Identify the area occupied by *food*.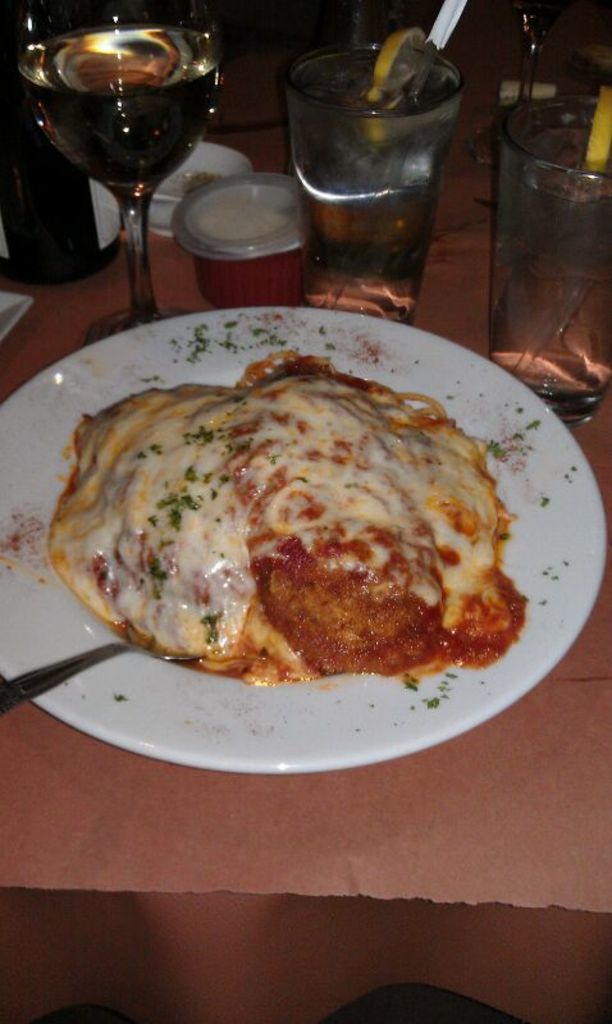
Area: <bbox>195, 189, 297, 243</bbox>.
